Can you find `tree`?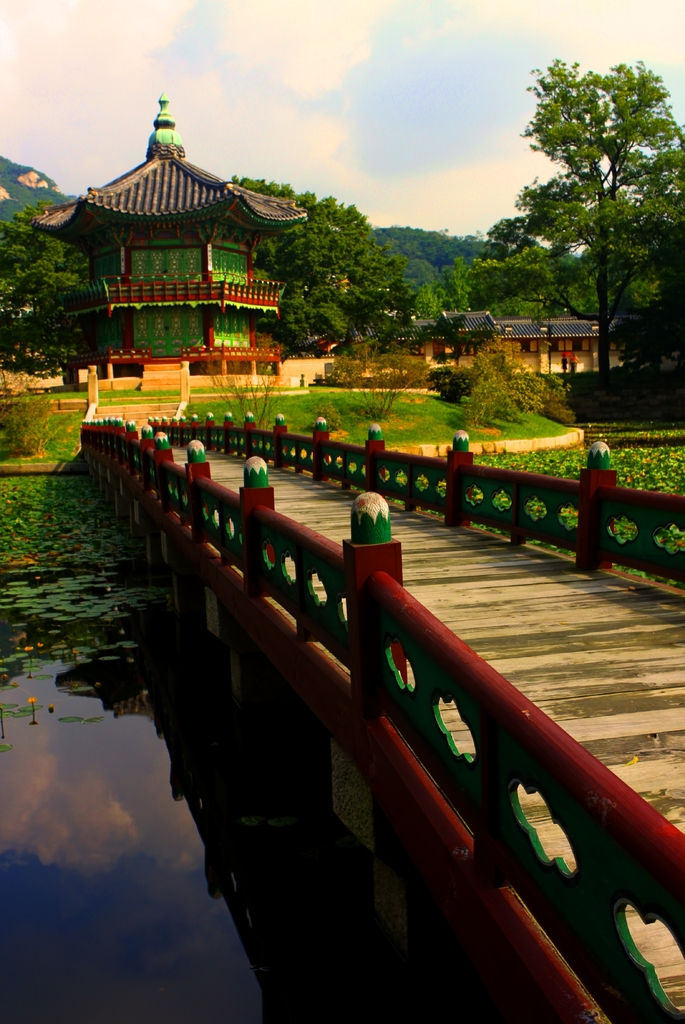
Yes, bounding box: bbox=(0, 202, 109, 380).
